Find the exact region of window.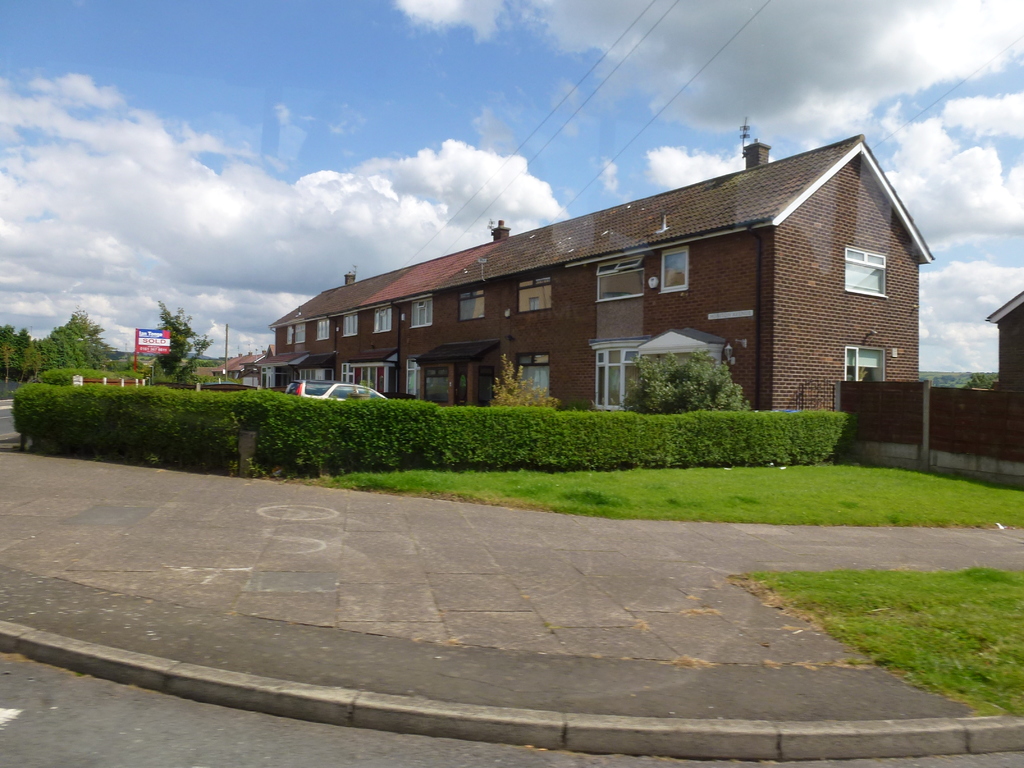
Exact region: 457 289 483 317.
